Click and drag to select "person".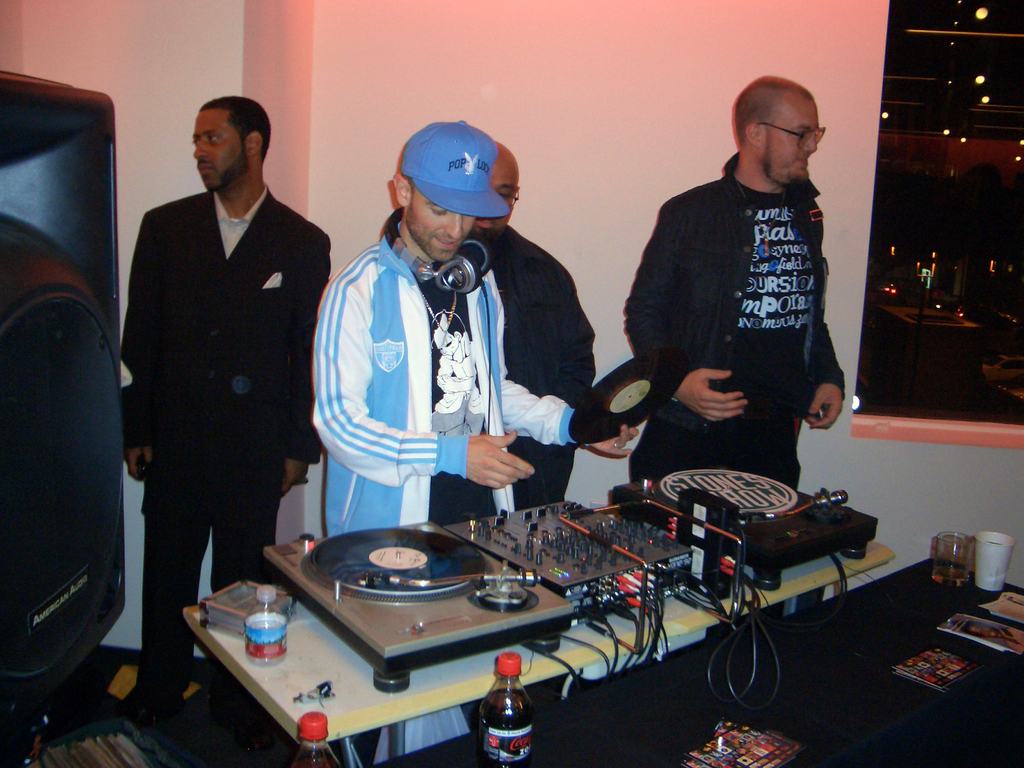
Selection: region(465, 141, 595, 511).
